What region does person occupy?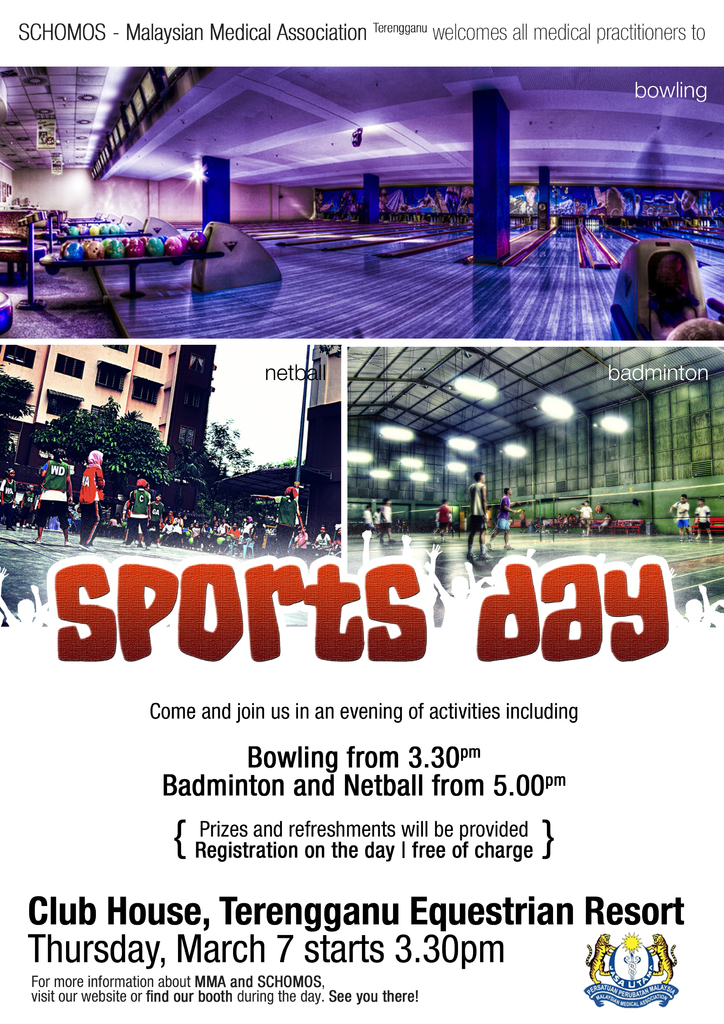
x1=273, y1=484, x2=305, y2=554.
